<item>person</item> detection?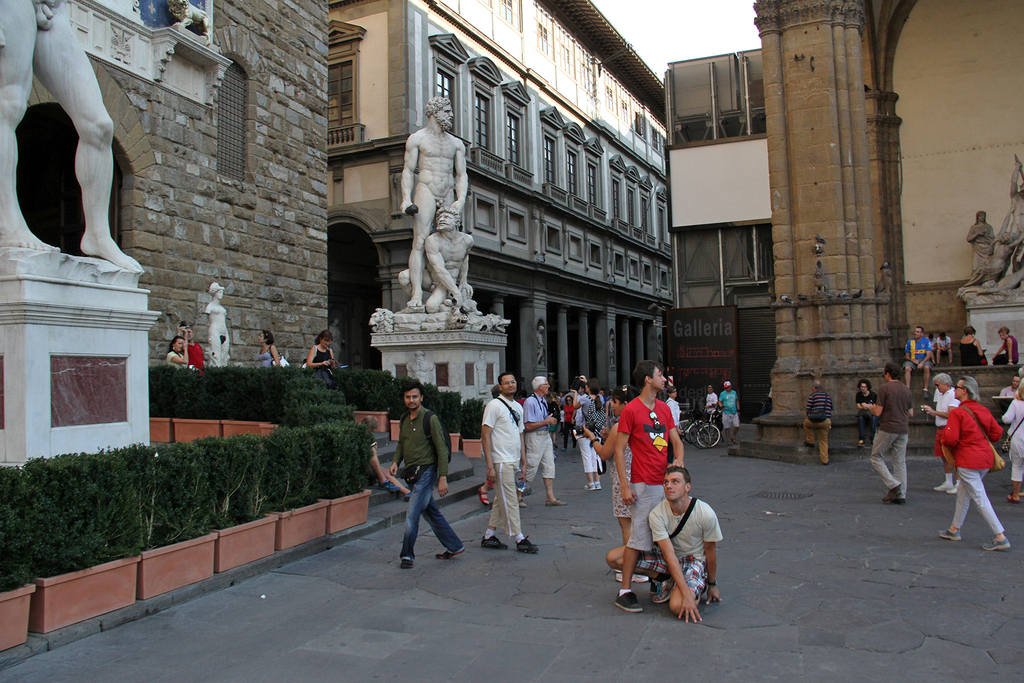
<bbox>406, 205, 474, 310</bbox>
